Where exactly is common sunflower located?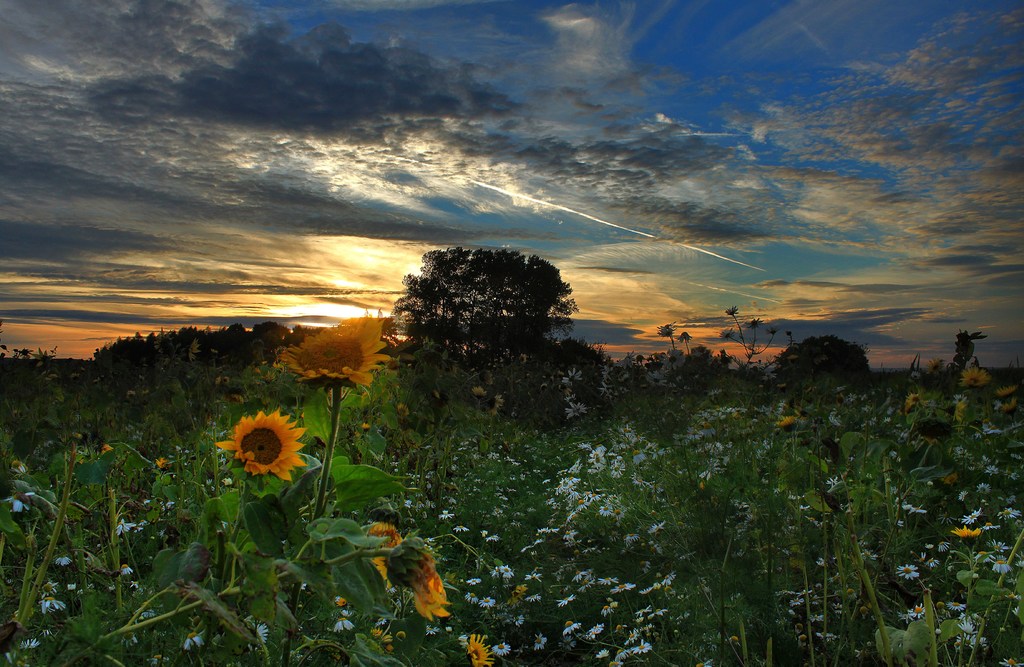
Its bounding box is <bbox>212, 407, 309, 478</bbox>.
